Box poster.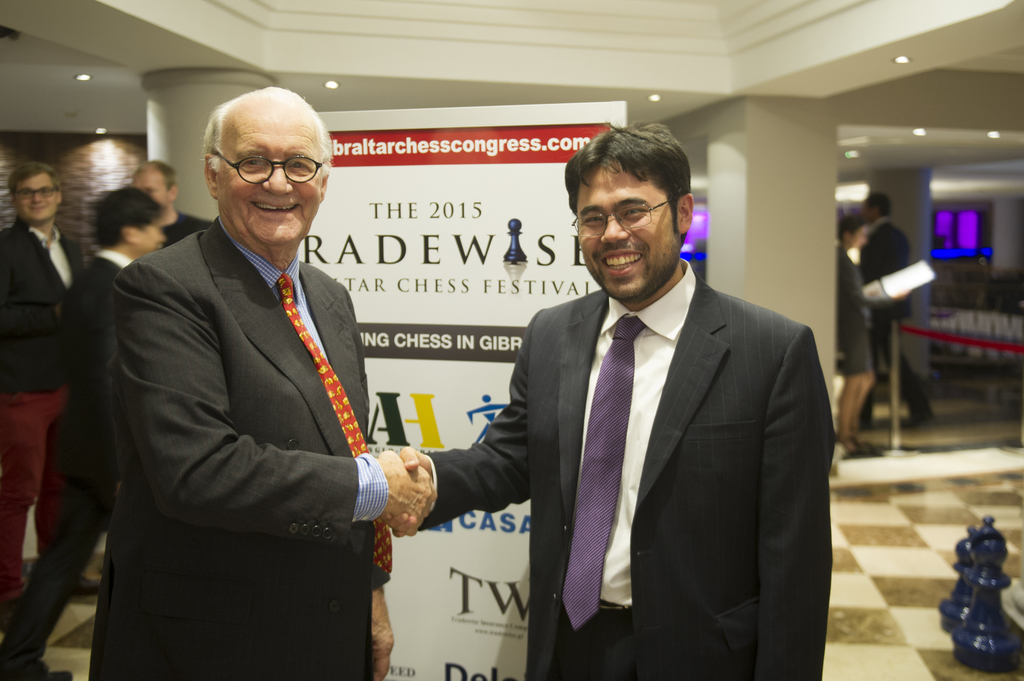
locate(296, 102, 627, 680).
